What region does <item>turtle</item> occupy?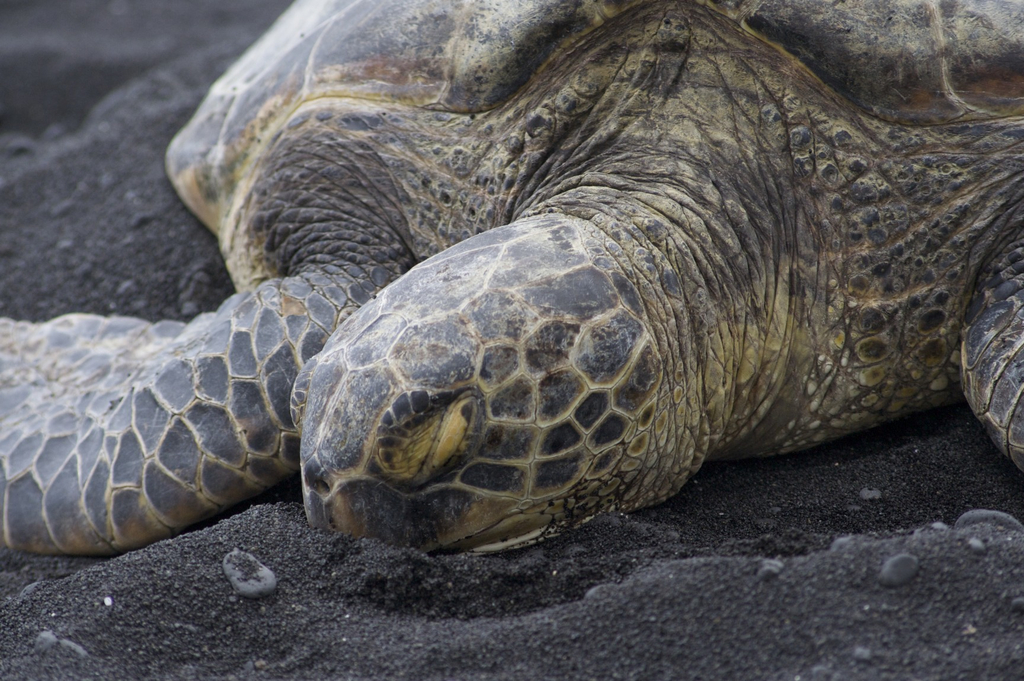
pyautogui.locateOnScreen(0, 0, 1023, 562).
